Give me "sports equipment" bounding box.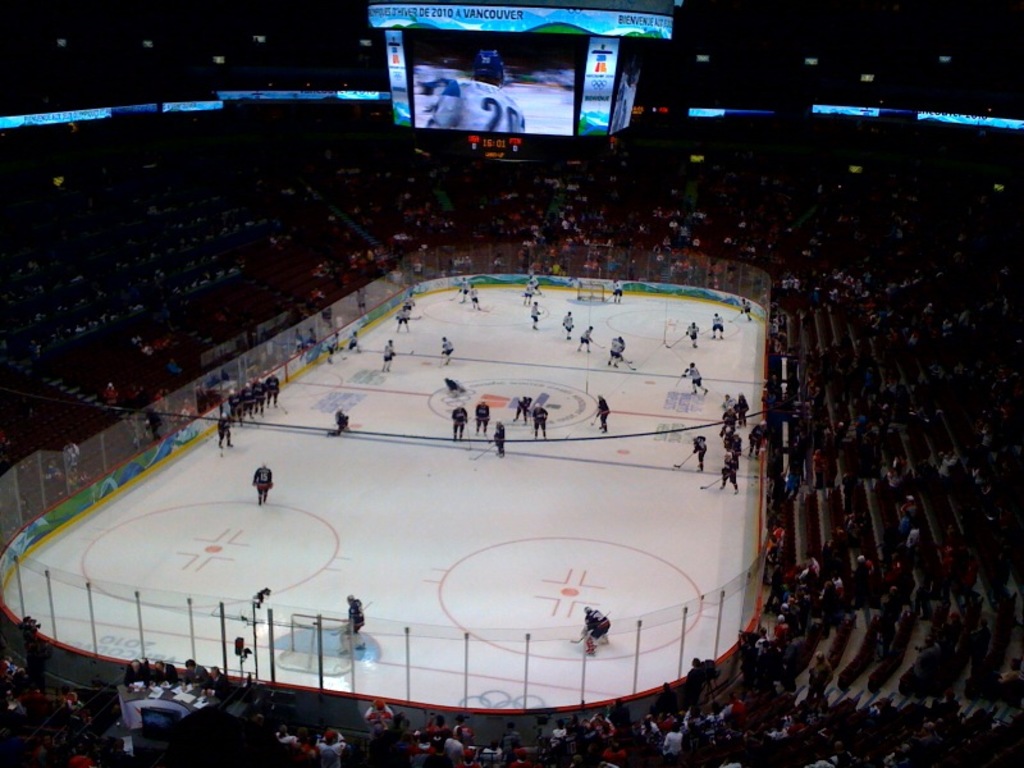
bbox=(463, 417, 471, 440).
